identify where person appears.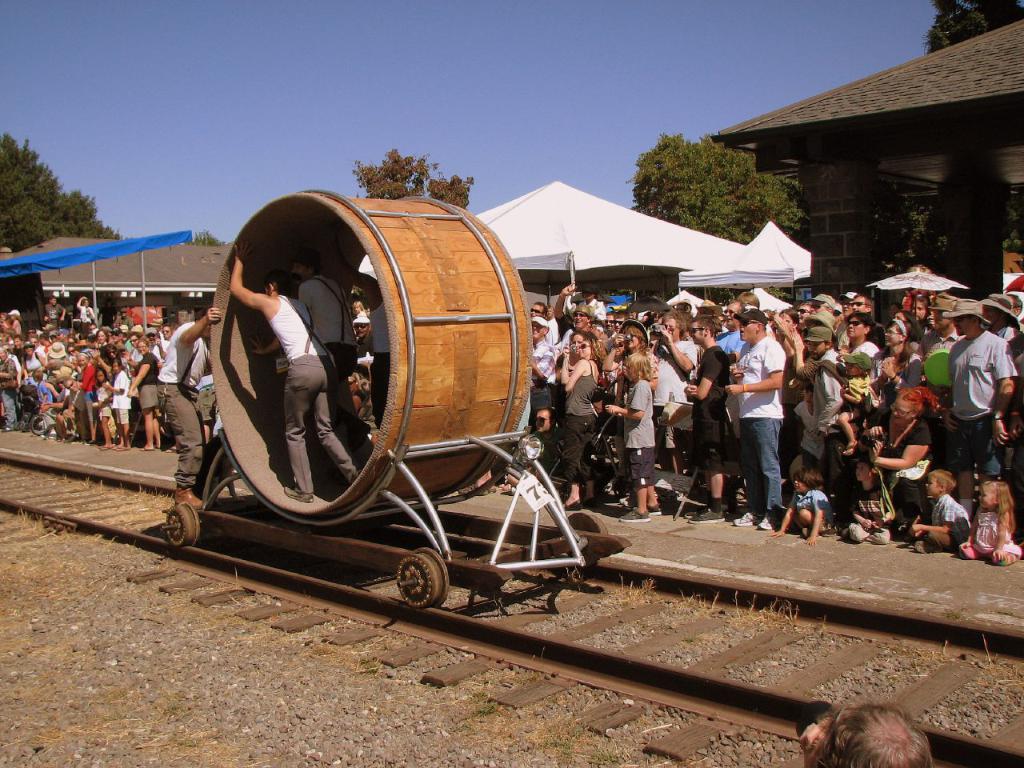
Appears at region(726, 305, 807, 532).
